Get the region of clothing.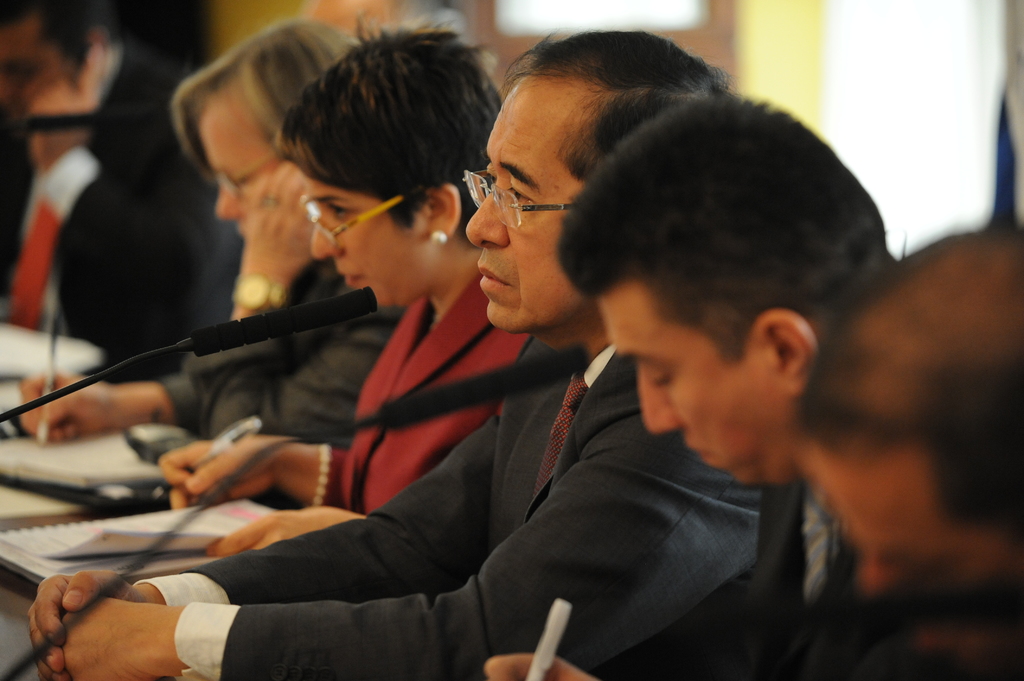
(684,477,869,680).
